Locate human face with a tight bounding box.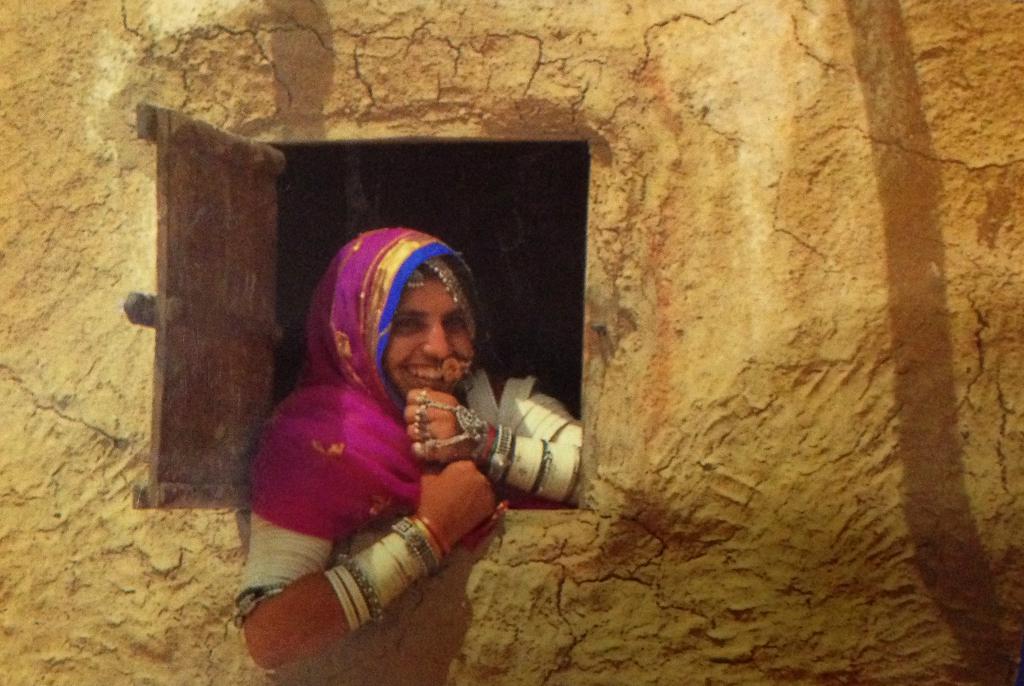
[x1=379, y1=274, x2=476, y2=400].
